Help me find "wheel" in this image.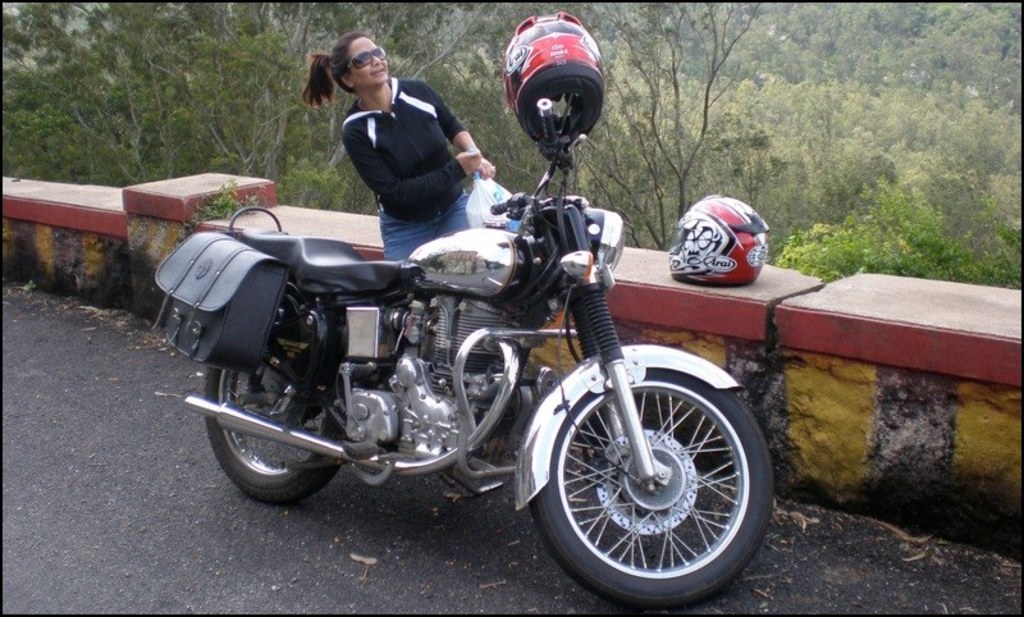
Found it: box(527, 366, 774, 614).
